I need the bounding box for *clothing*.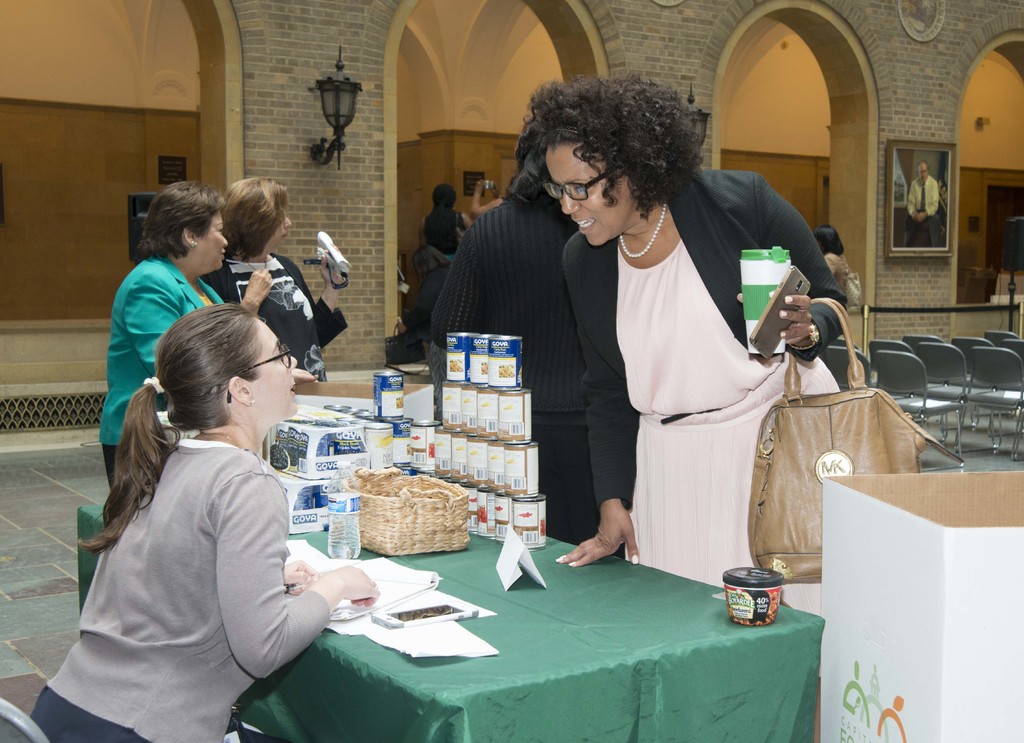
Here it is: 421/201/467/252.
